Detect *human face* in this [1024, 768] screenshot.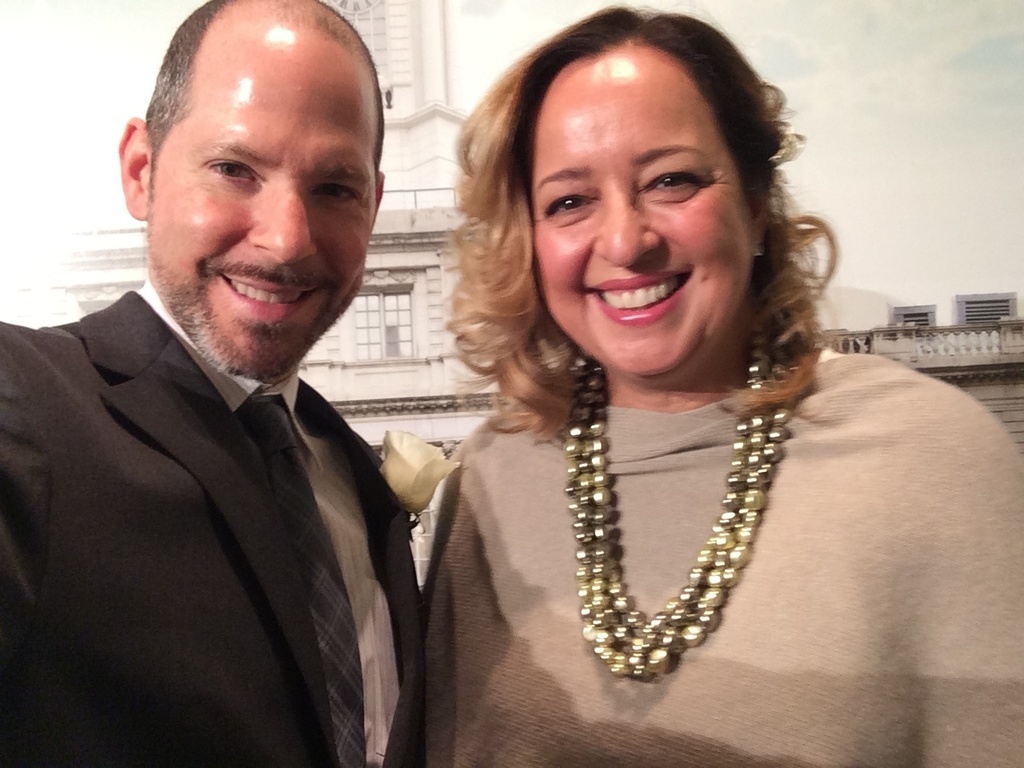
Detection: bbox=[522, 42, 751, 378].
